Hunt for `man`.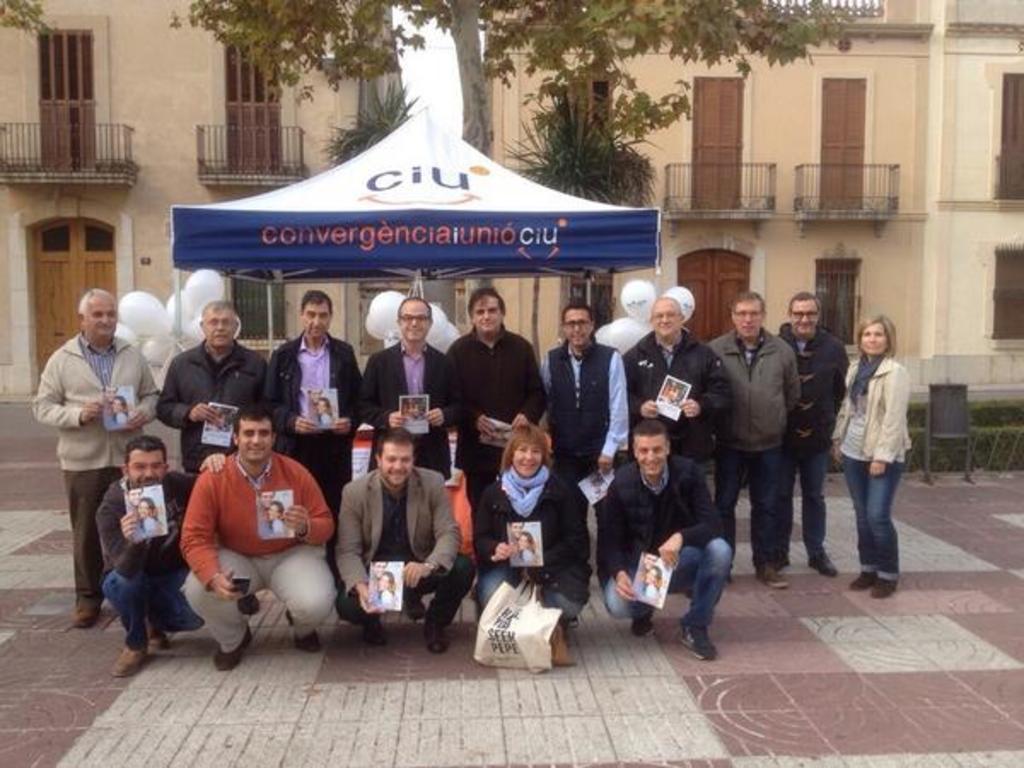
Hunted down at BBox(157, 297, 268, 469).
